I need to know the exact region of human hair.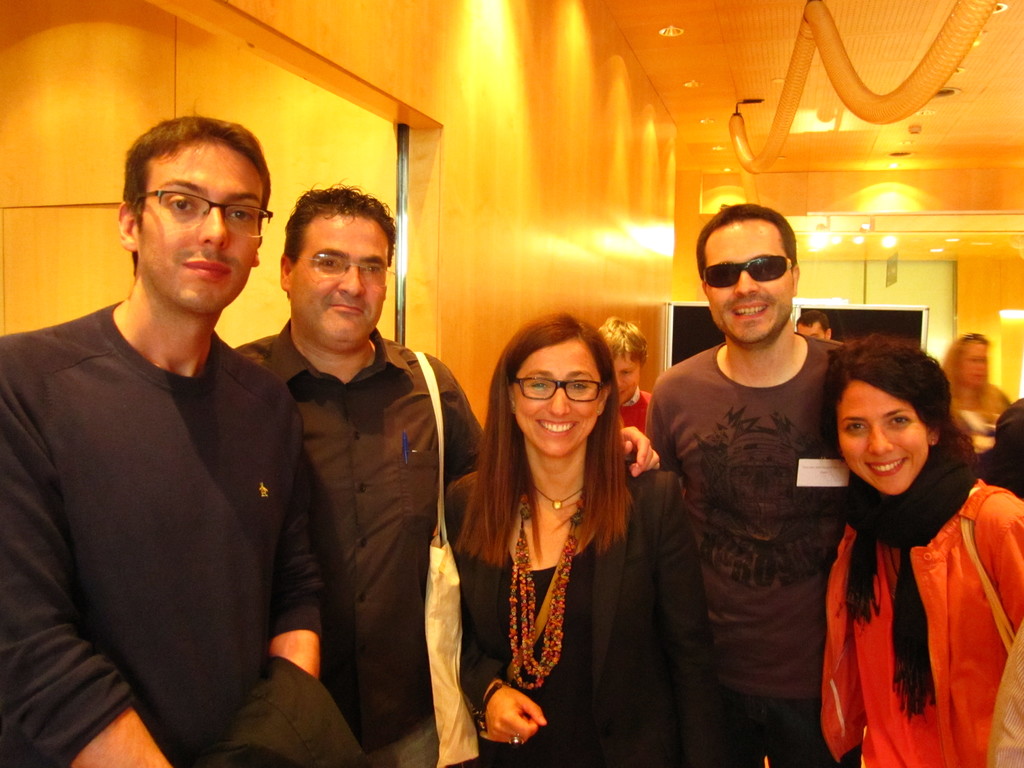
Region: crop(818, 337, 985, 488).
